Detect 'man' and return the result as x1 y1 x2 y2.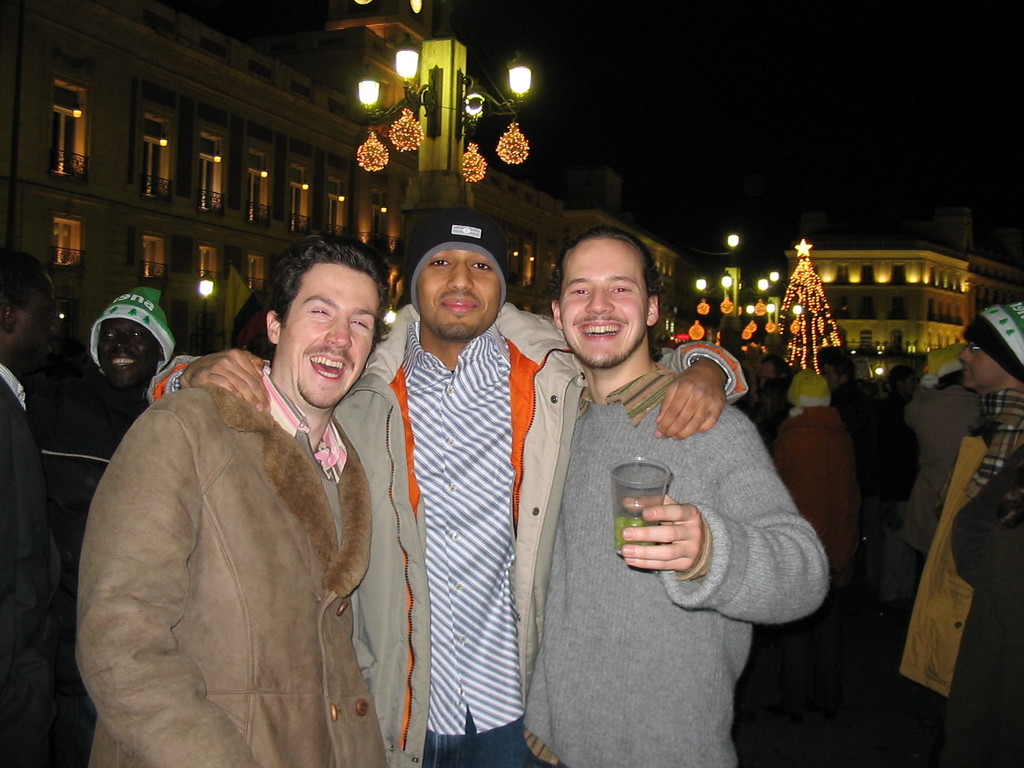
139 209 753 767.
